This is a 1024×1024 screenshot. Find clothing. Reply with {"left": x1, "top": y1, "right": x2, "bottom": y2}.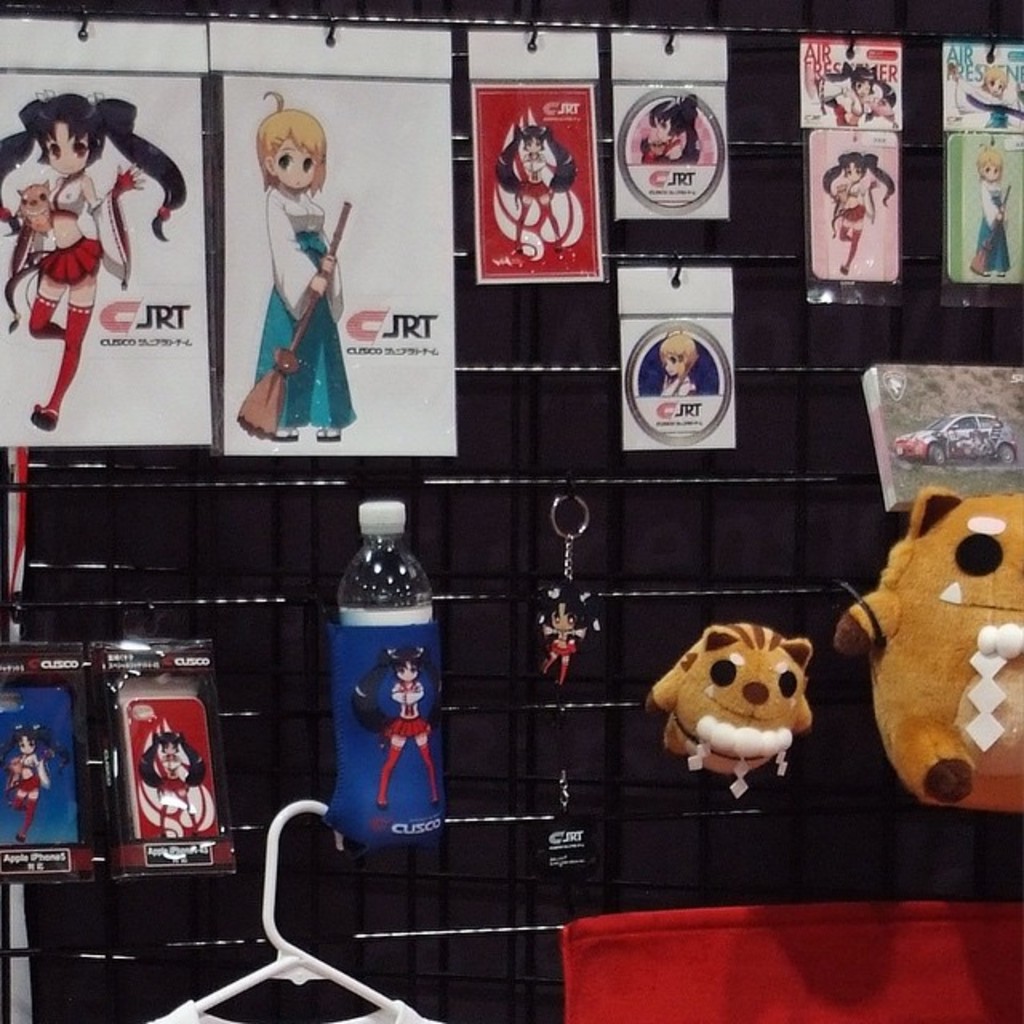
{"left": 371, "top": 739, "right": 406, "bottom": 802}.
